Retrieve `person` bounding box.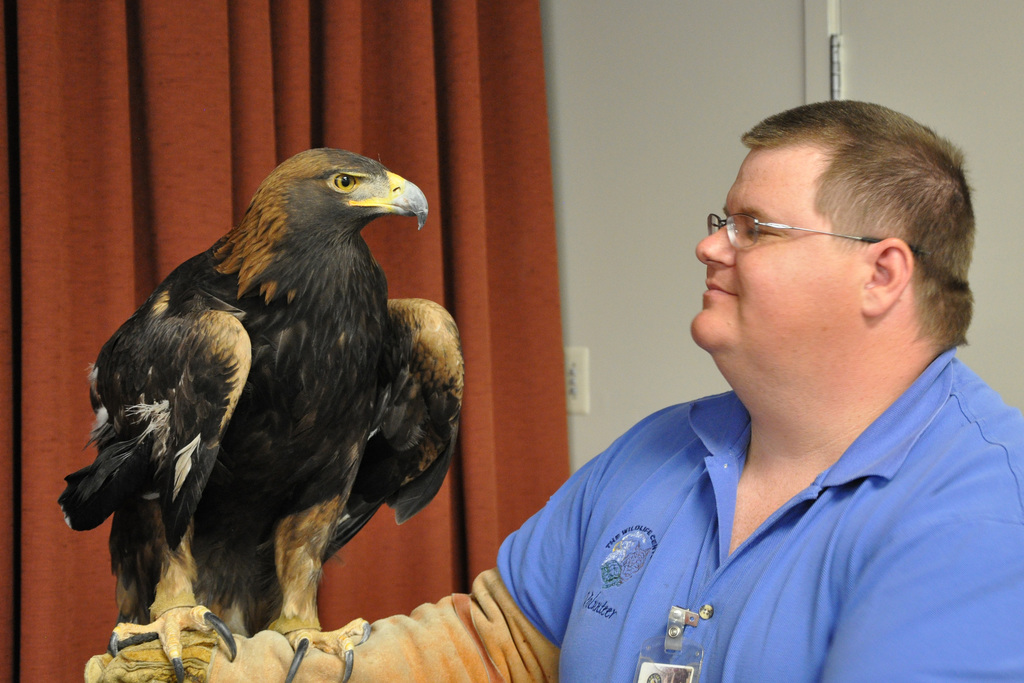
Bounding box: bbox=(84, 97, 1023, 682).
